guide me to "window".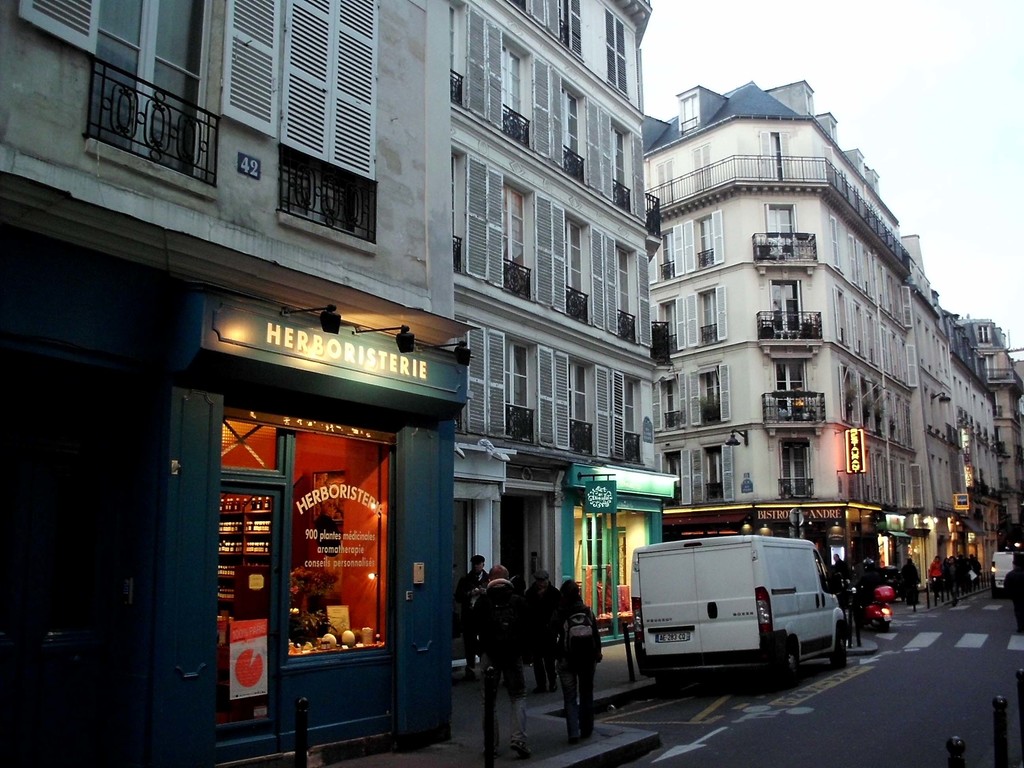
Guidance: crop(93, 0, 212, 181).
